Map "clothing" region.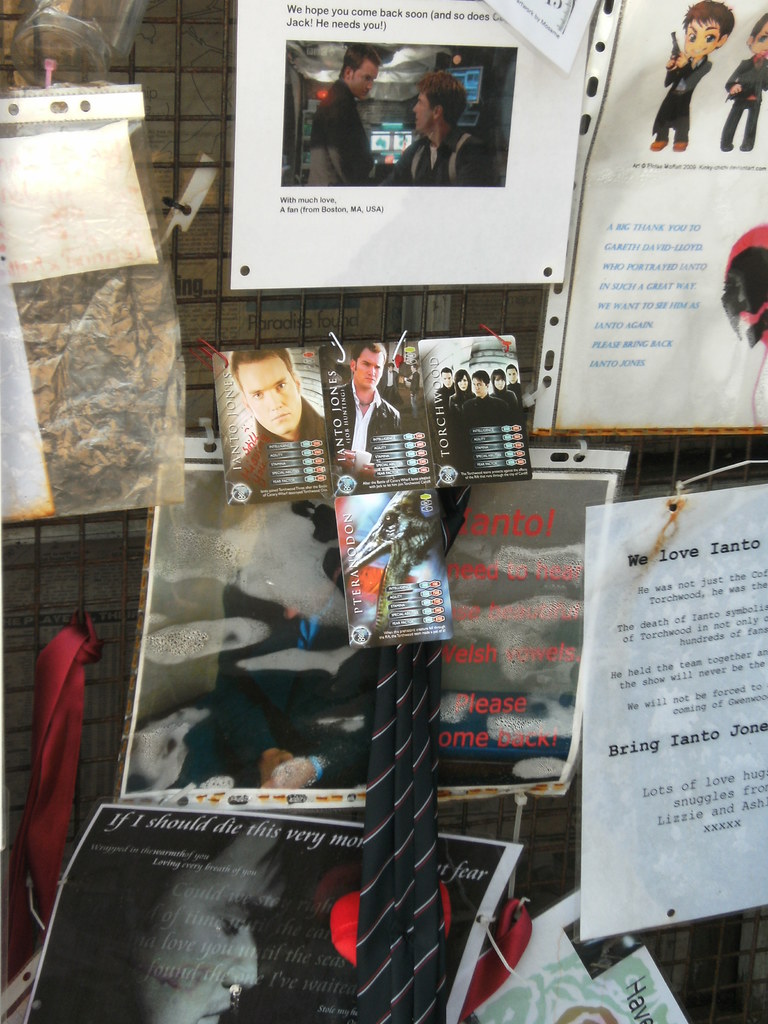
Mapped to 661, 50, 722, 134.
